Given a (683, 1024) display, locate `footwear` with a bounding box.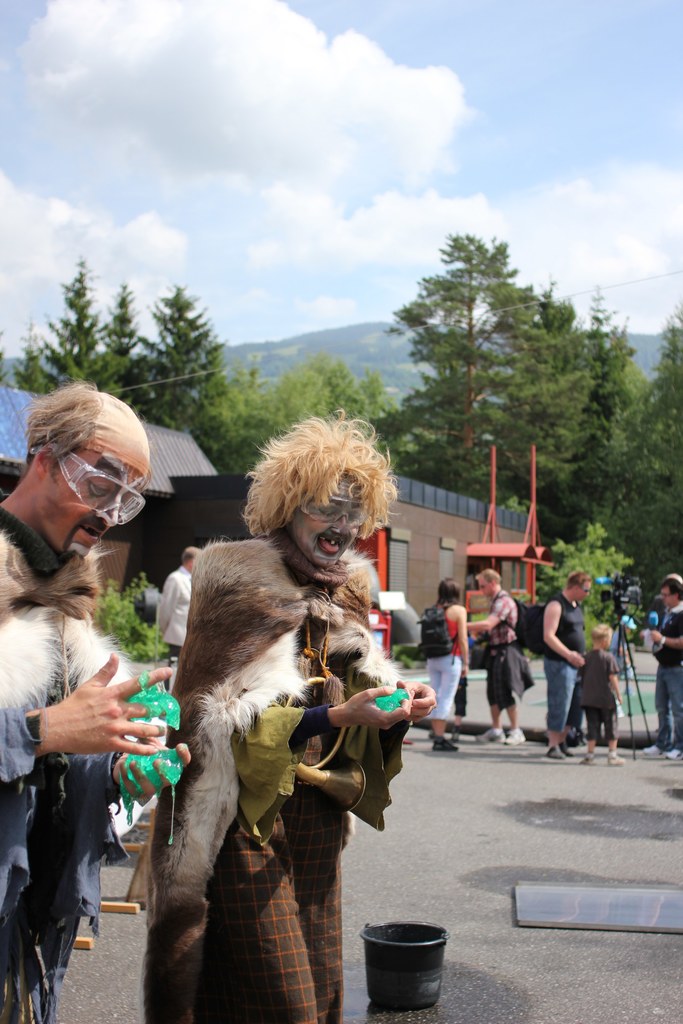
Located: bbox=[506, 730, 525, 746].
